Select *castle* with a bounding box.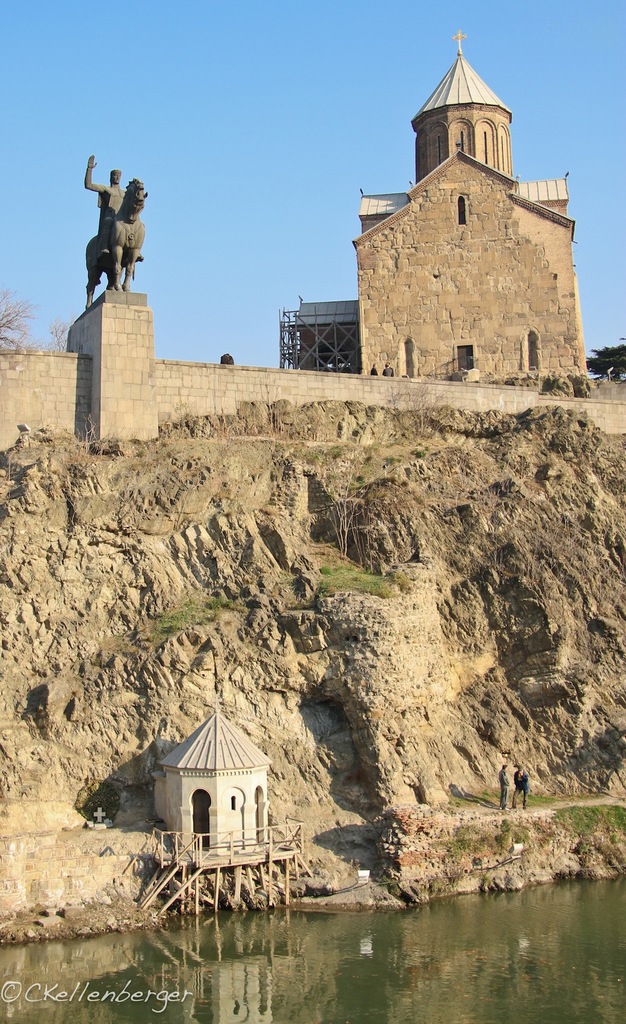
Rect(289, 23, 584, 380).
